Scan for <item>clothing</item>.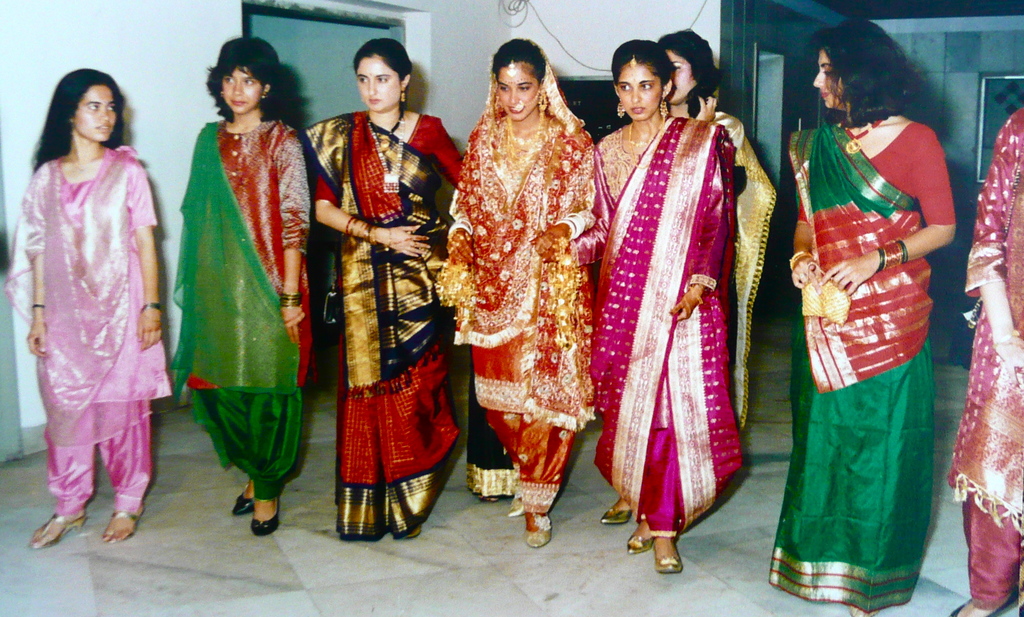
Scan result: select_region(576, 116, 735, 530).
